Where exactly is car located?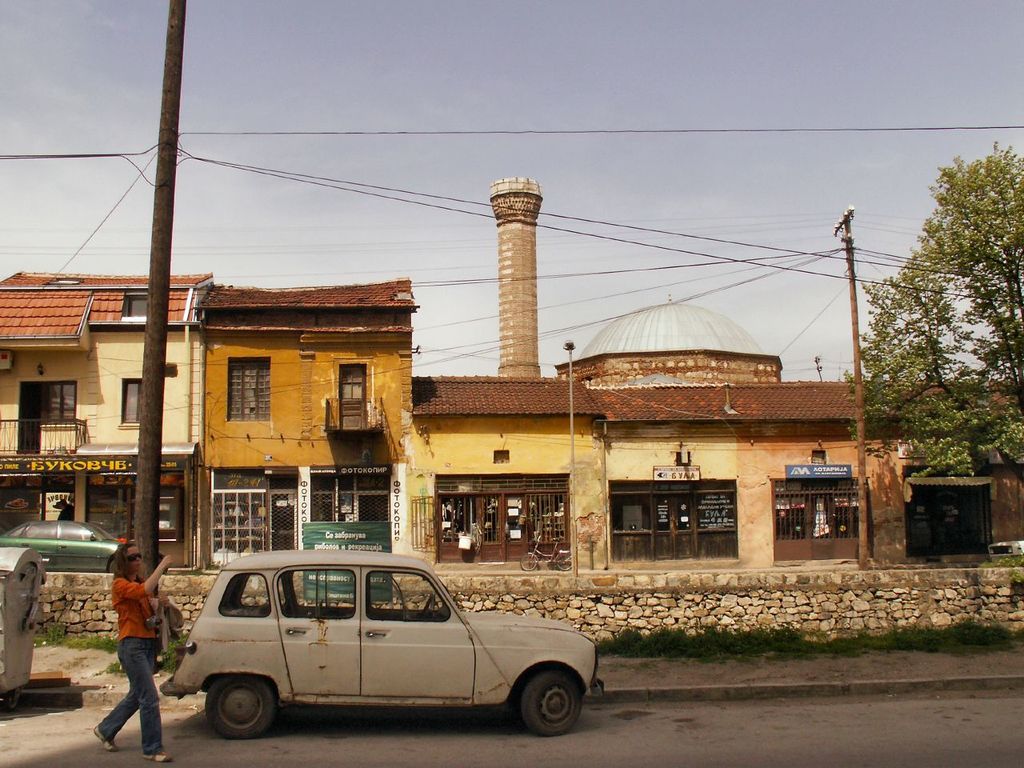
Its bounding box is left=0, top=518, right=130, bottom=571.
